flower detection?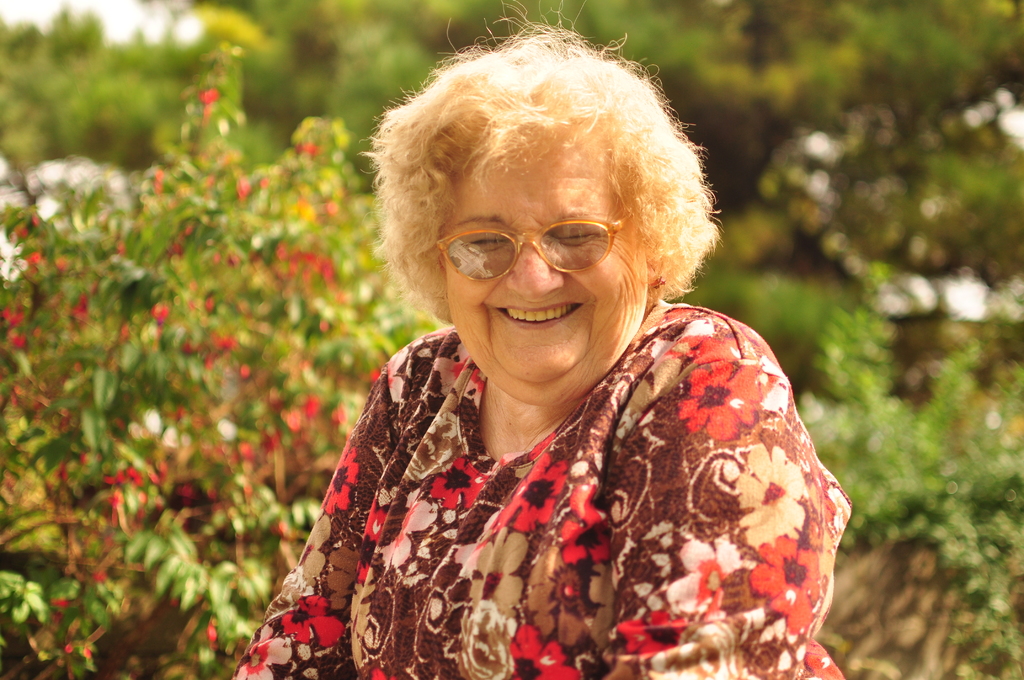
(268,599,337,667)
